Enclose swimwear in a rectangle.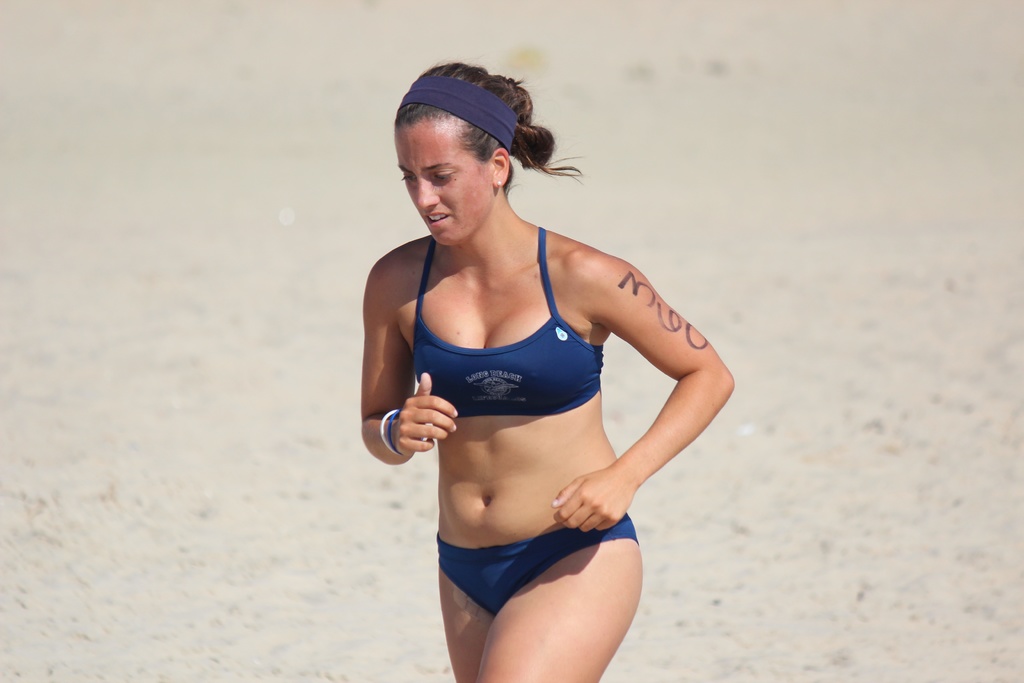
(x1=412, y1=224, x2=605, y2=415).
